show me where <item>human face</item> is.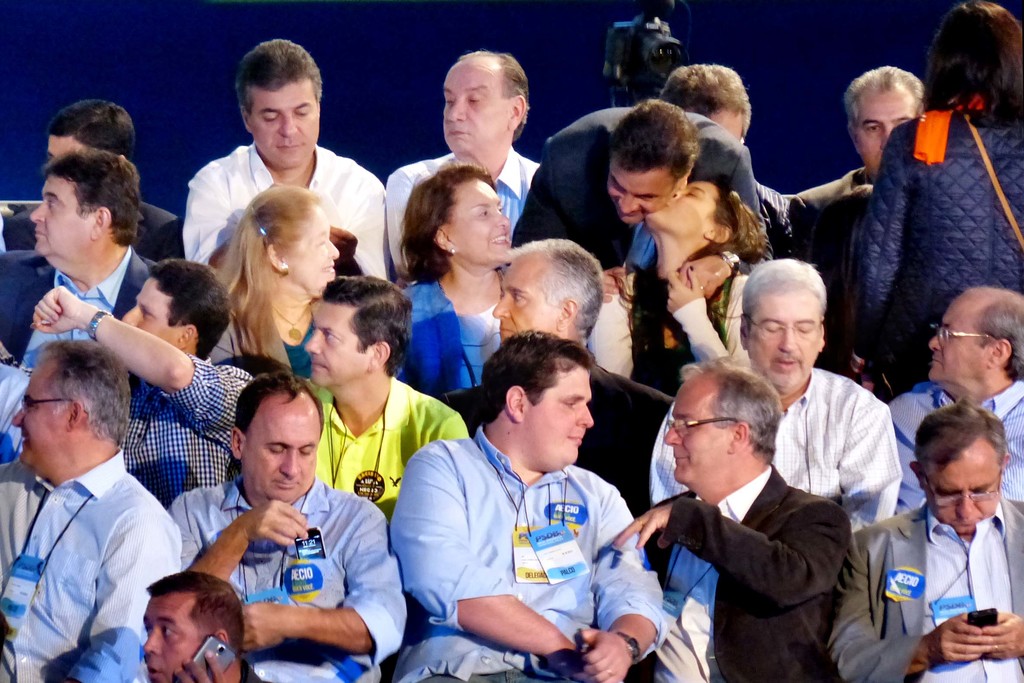
<item>human face</item> is at BBox(120, 274, 183, 345).
